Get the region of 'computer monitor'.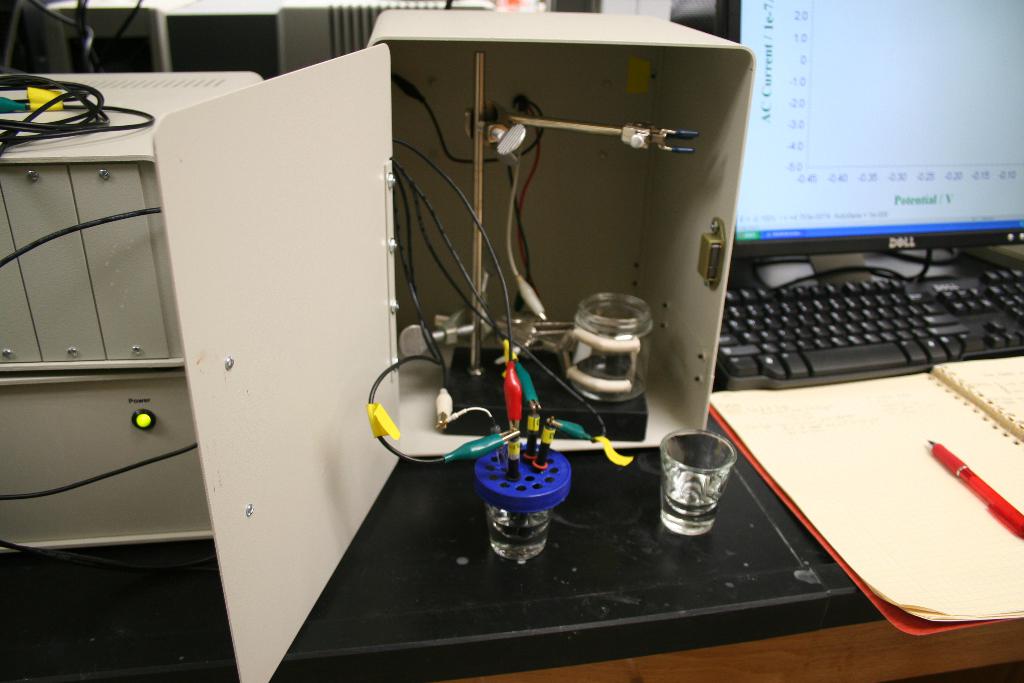
716/0/1023/278.
